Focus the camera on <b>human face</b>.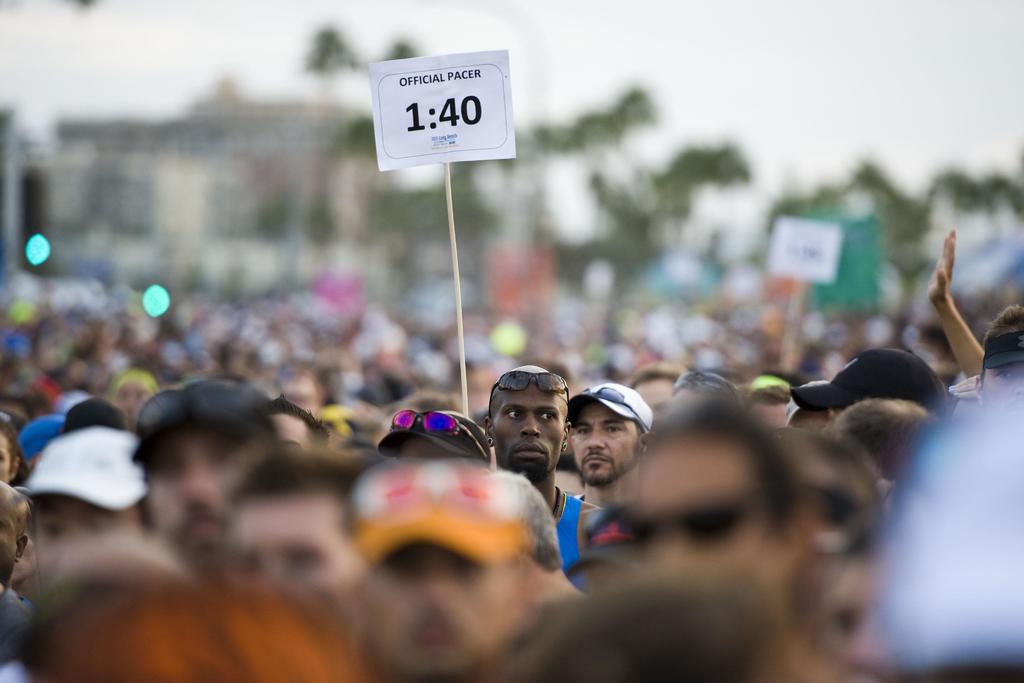
Focus region: x1=492 y1=383 x2=568 y2=478.
